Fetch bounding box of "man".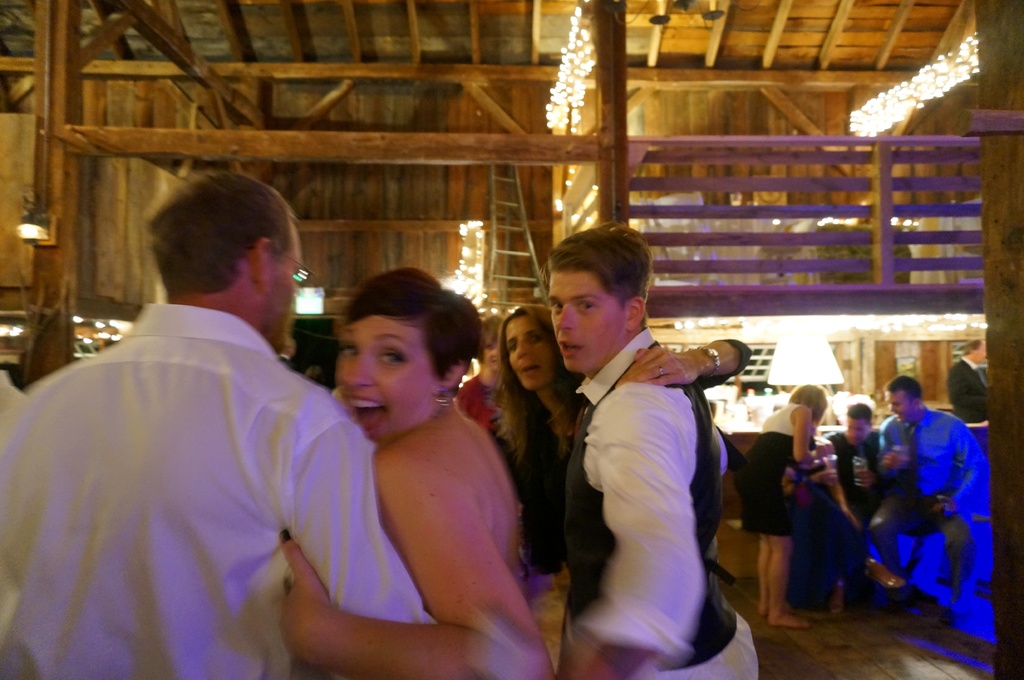
Bbox: bbox(0, 166, 435, 678).
